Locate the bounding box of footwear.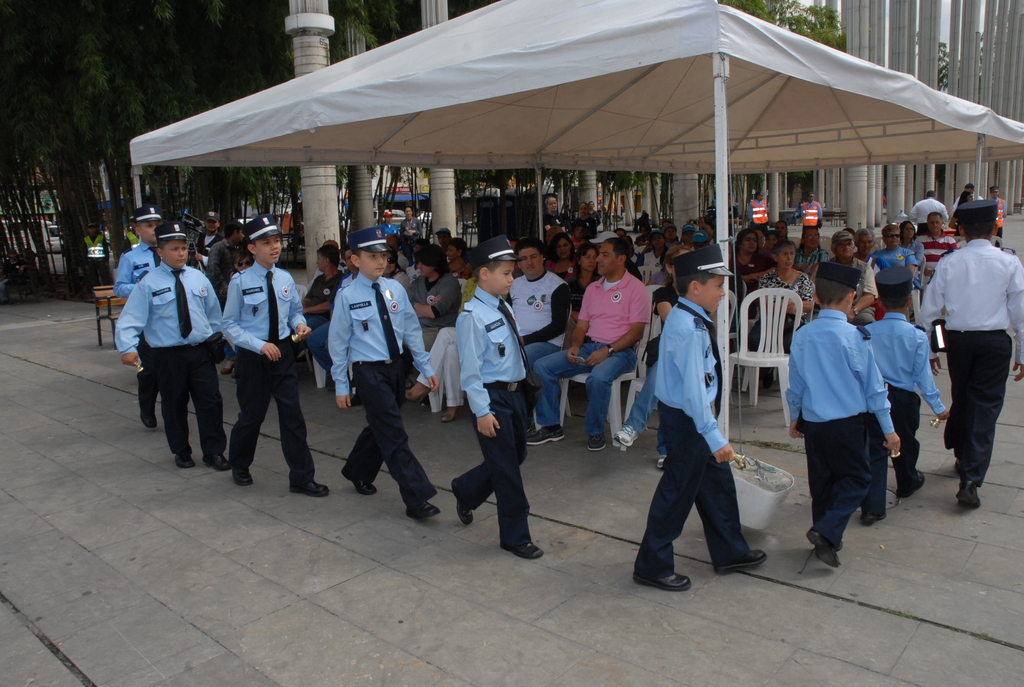
Bounding box: detection(723, 546, 763, 567).
